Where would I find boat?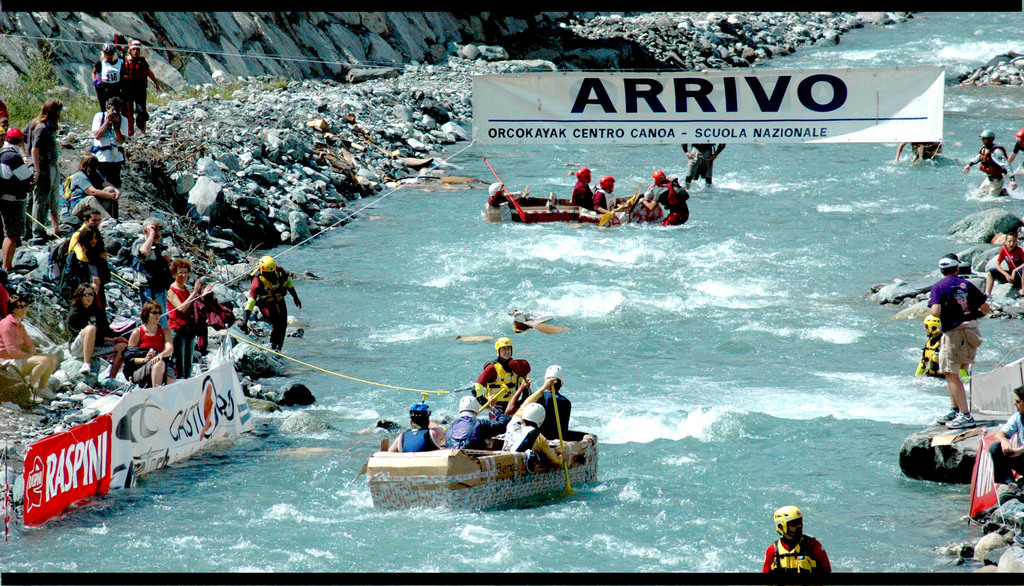
At rect(486, 198, 652, 223).
